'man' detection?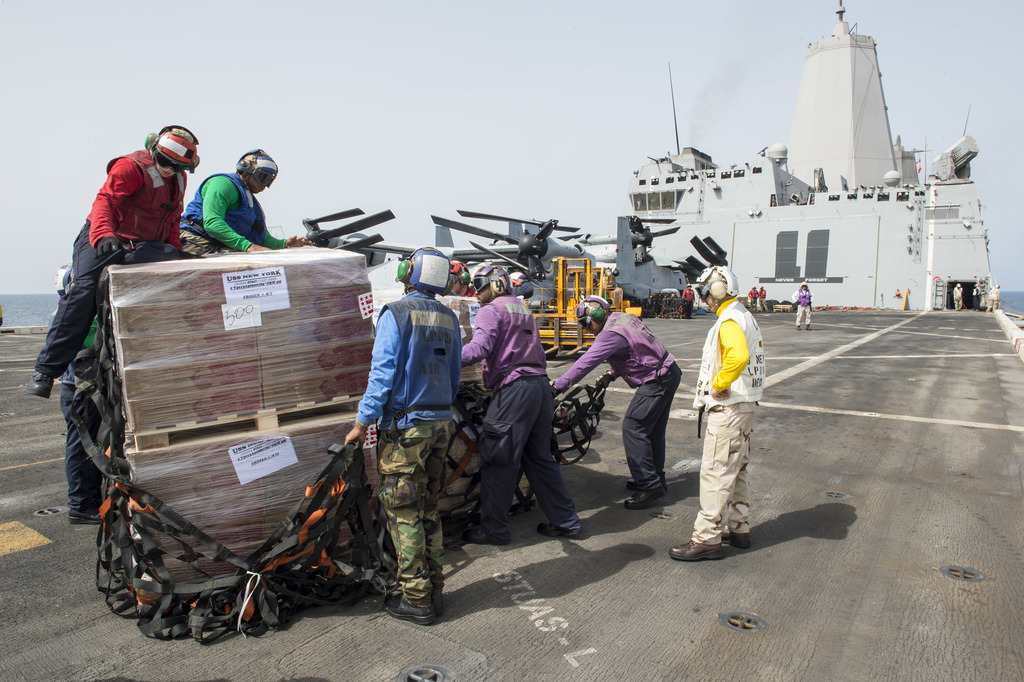
left=749, top=285, right=760, bottom=314
